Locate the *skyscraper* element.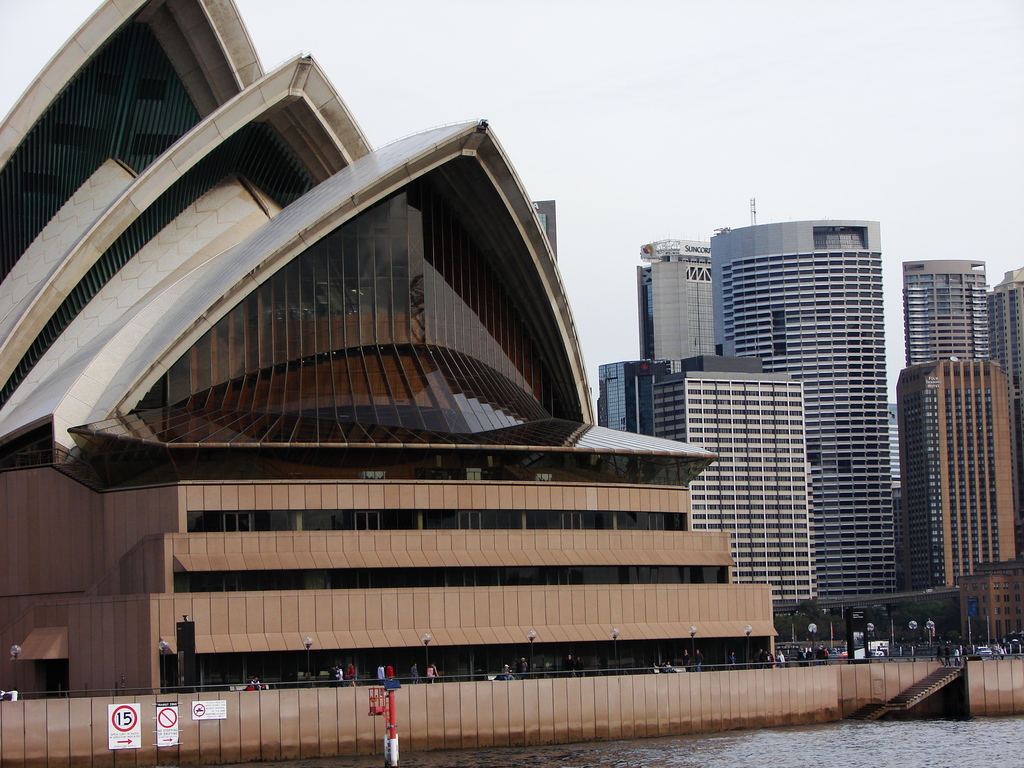
Element bbox: select_region(988, 260, 1023, 547).
